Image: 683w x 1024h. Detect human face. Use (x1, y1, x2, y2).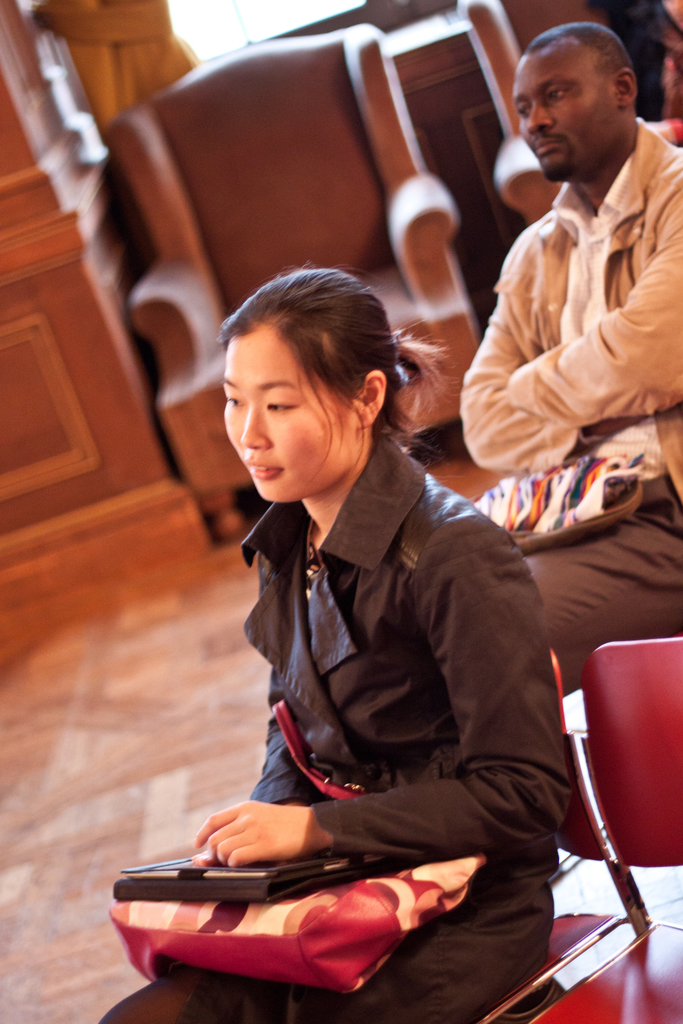
(509, 45, 614, 179).
